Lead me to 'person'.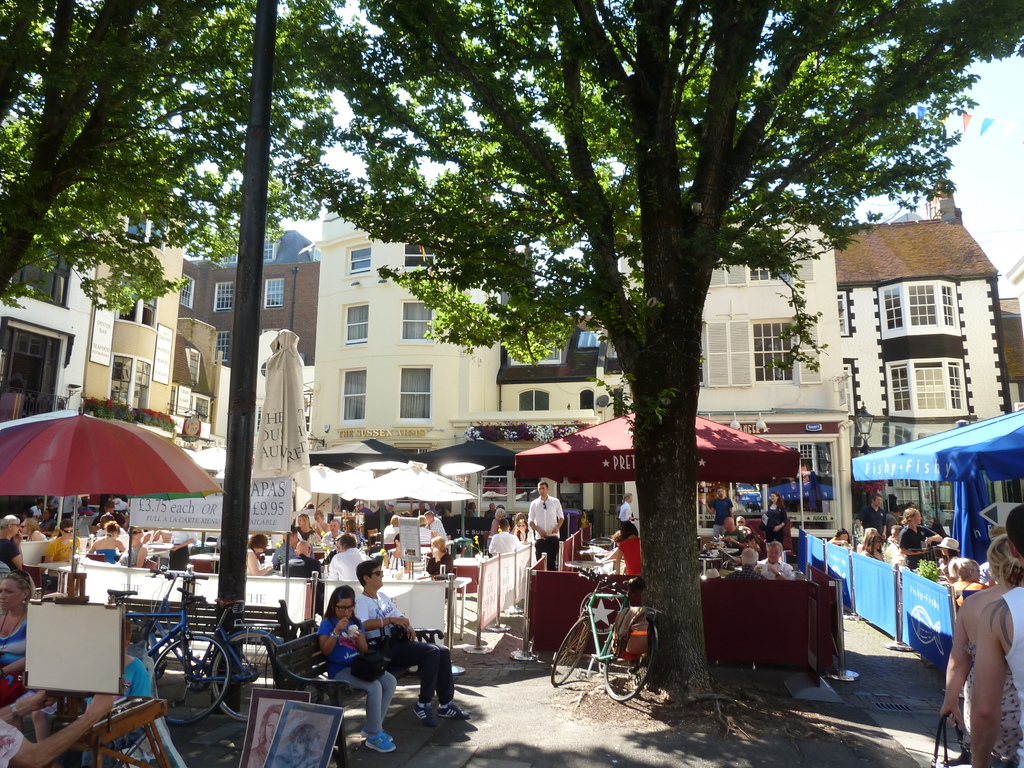
Lead to [935, 538, 962, 576].
